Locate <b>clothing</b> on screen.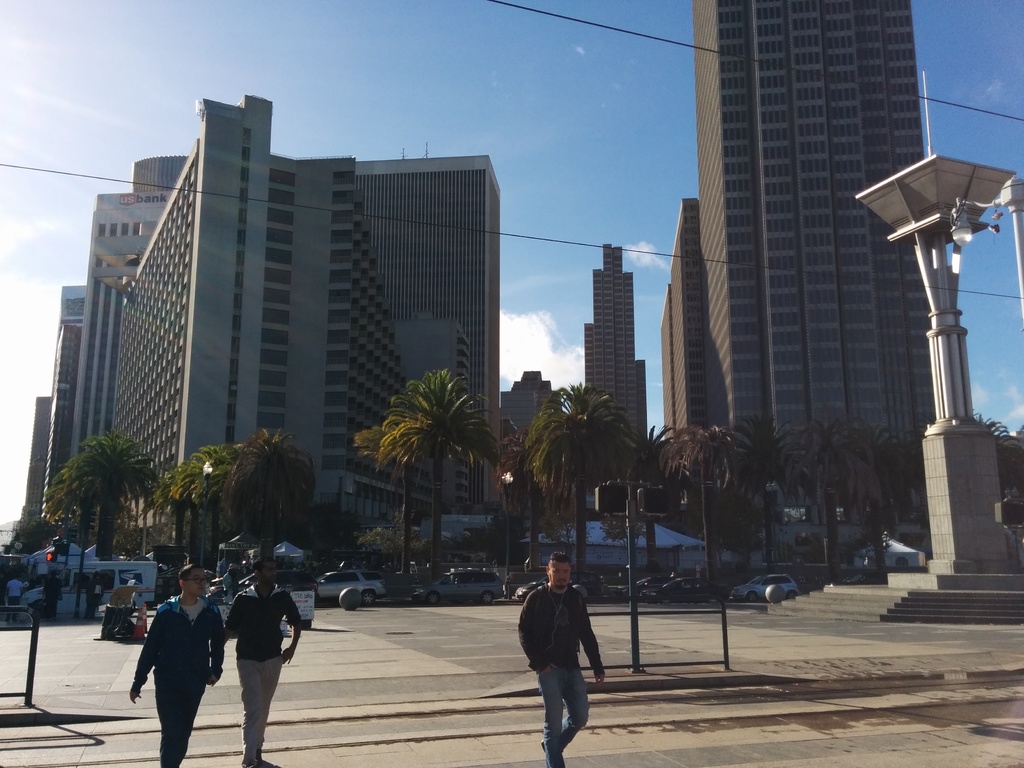
On screen at select_region(225, 584, 305, 758).
